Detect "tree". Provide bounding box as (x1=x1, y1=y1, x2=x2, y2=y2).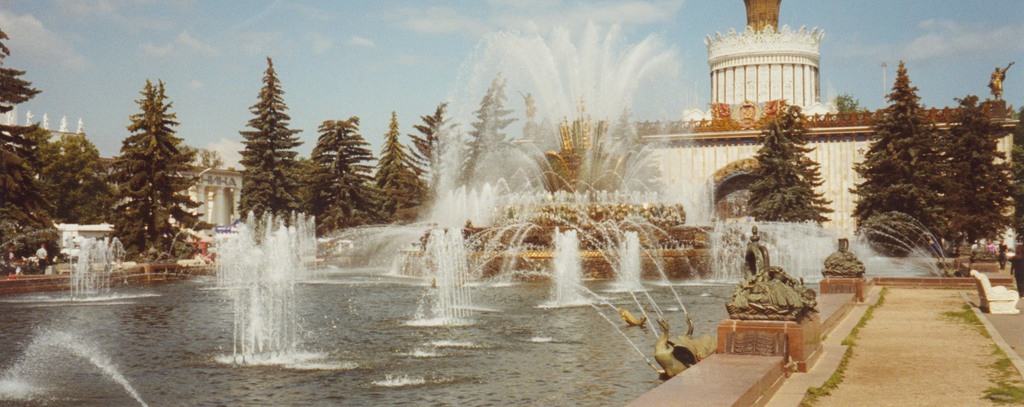
(x1=455, y1=63, x2=535, y2=188).
